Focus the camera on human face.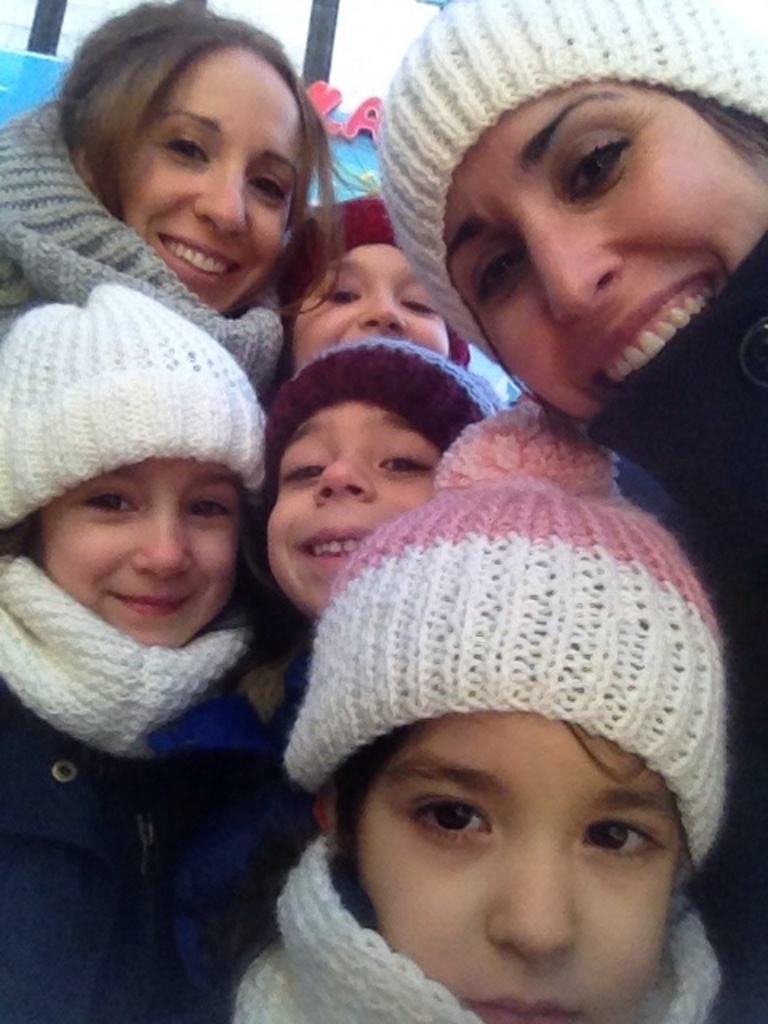
Focus region: [446,80,766,418].
